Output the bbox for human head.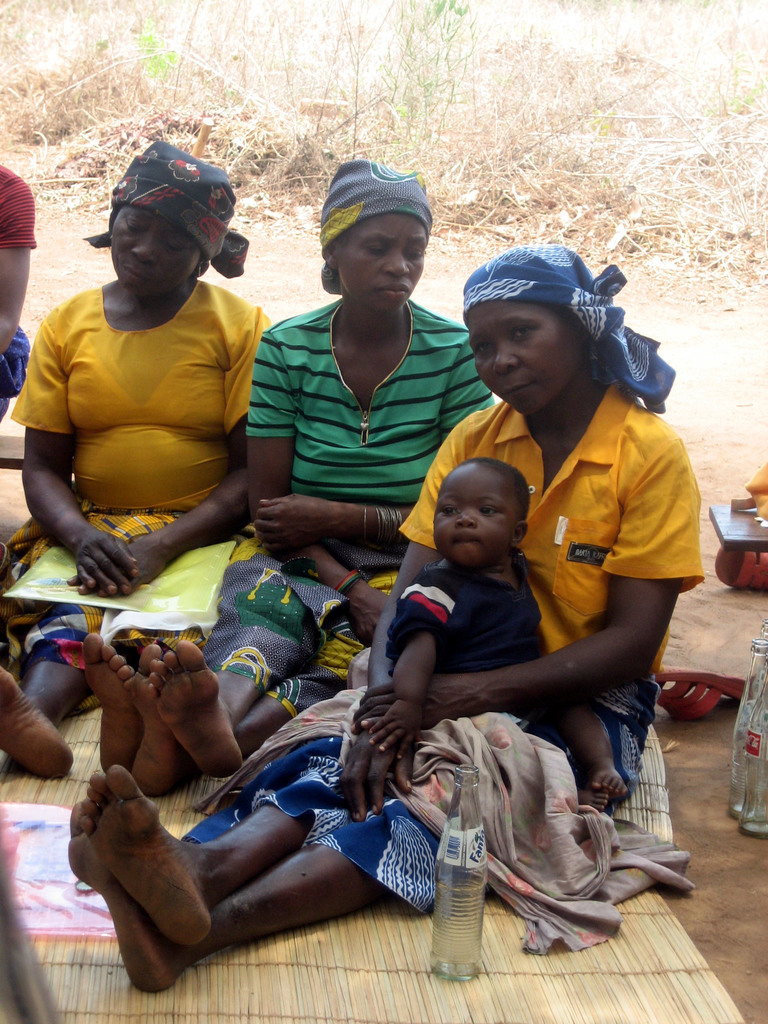
(x1=458, y1=278, x2=603, y2=412).
